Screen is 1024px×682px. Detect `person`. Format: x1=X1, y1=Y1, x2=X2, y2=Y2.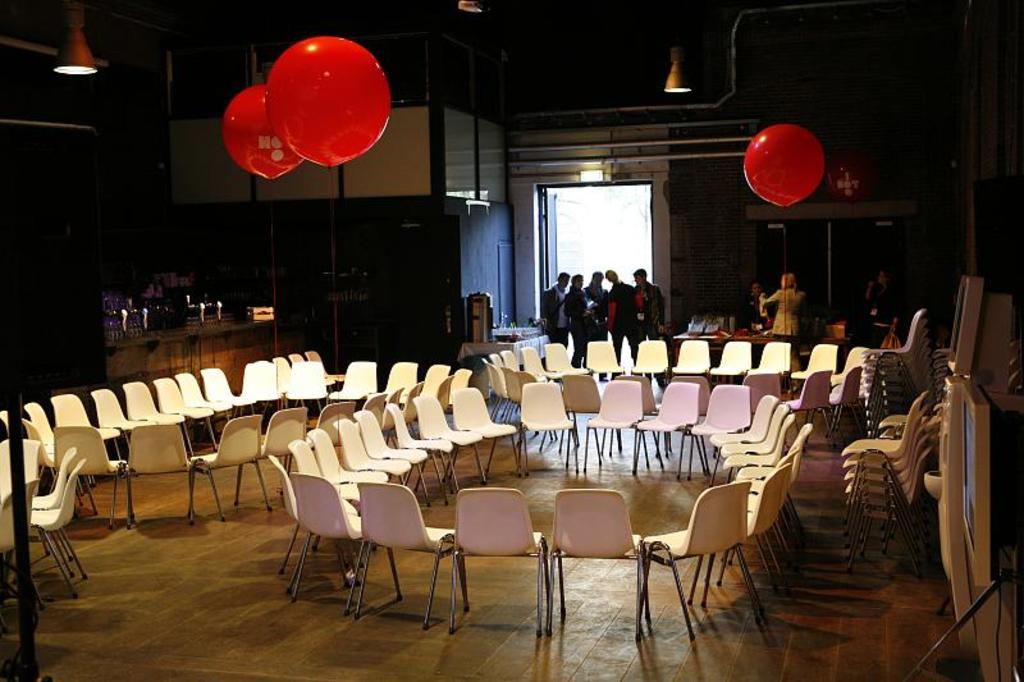
x1=541, y1=267, x2=562, y2=360.
